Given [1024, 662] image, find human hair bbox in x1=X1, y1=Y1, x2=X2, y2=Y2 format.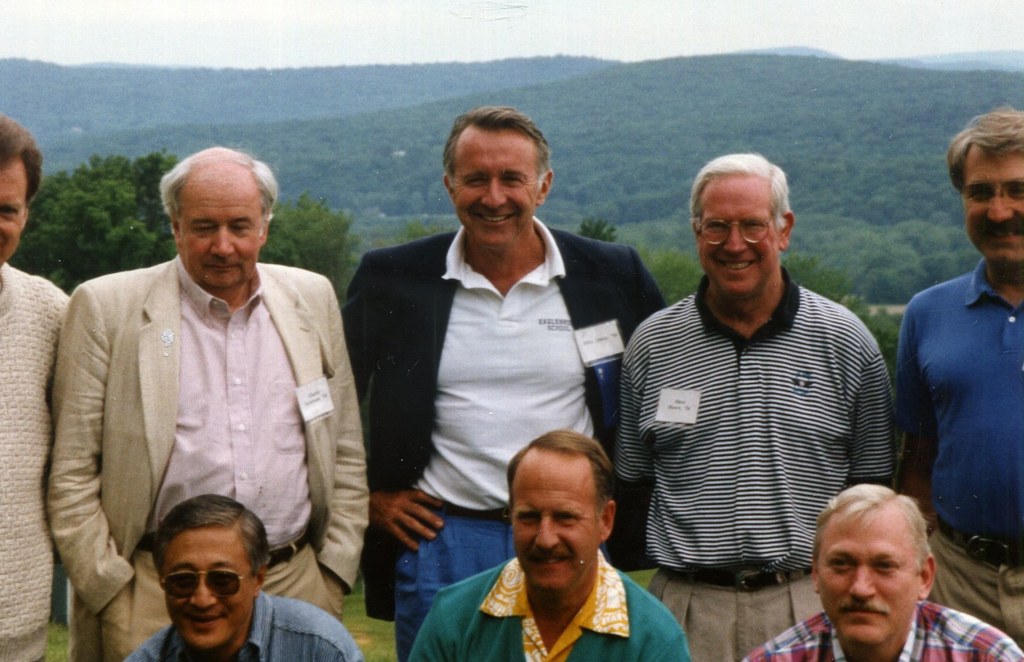
x1=688, y1=151, x2=792, y2=241.
